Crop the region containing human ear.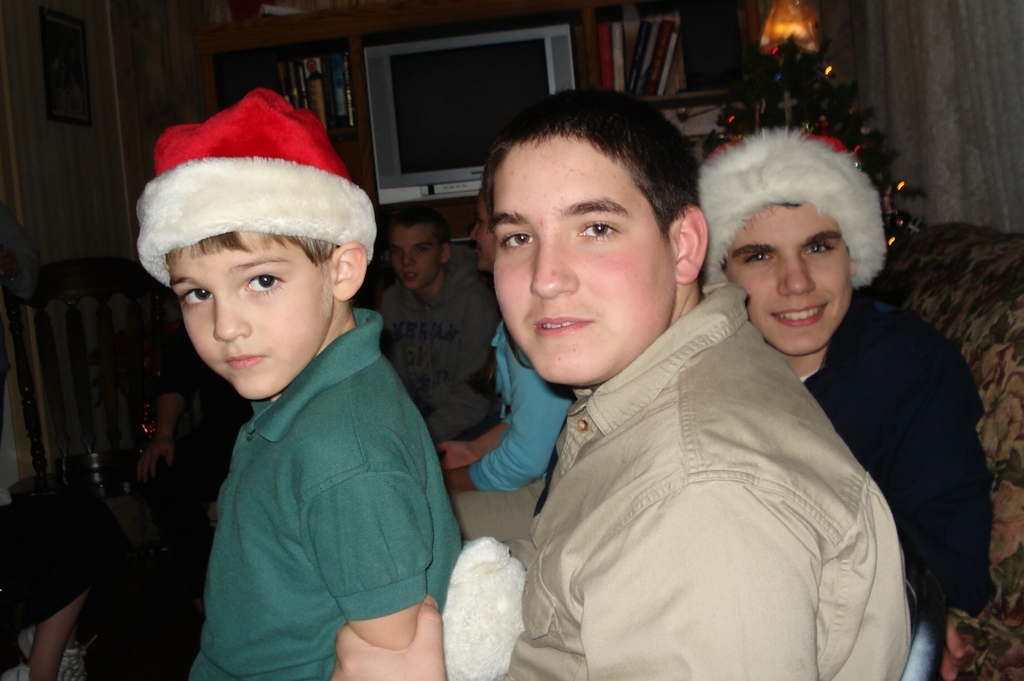
Crop region: BBox(330, 241, 368, 297).
